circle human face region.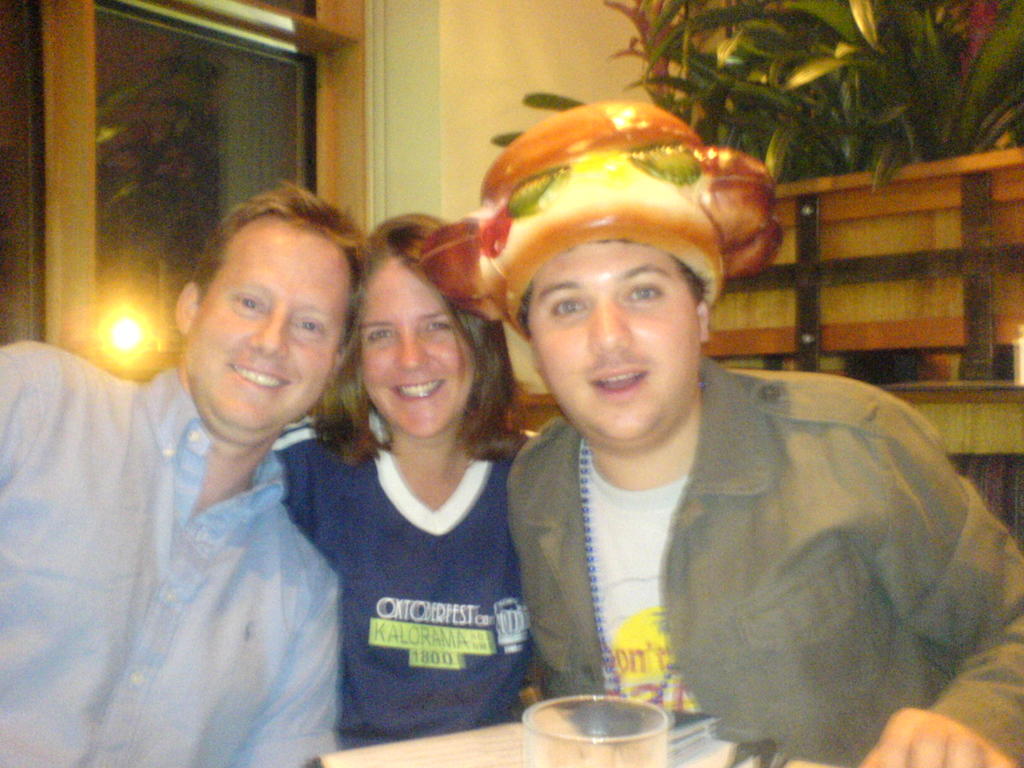
Region: 532 244 697 442.
